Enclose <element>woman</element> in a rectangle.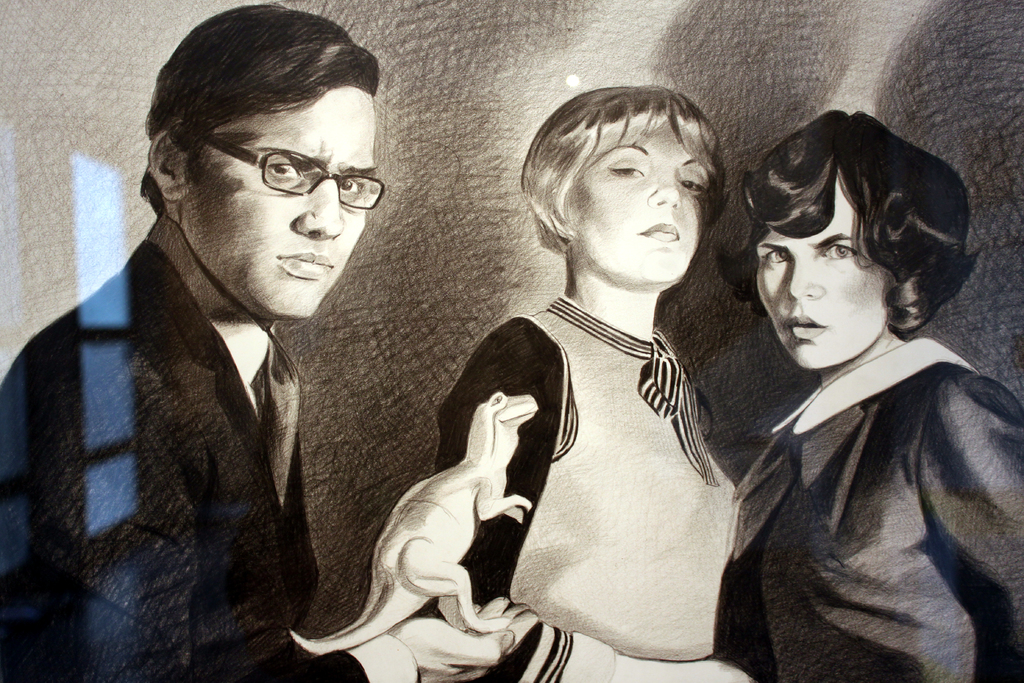
<bbox>406, 81, 753, 682</bbox>.
